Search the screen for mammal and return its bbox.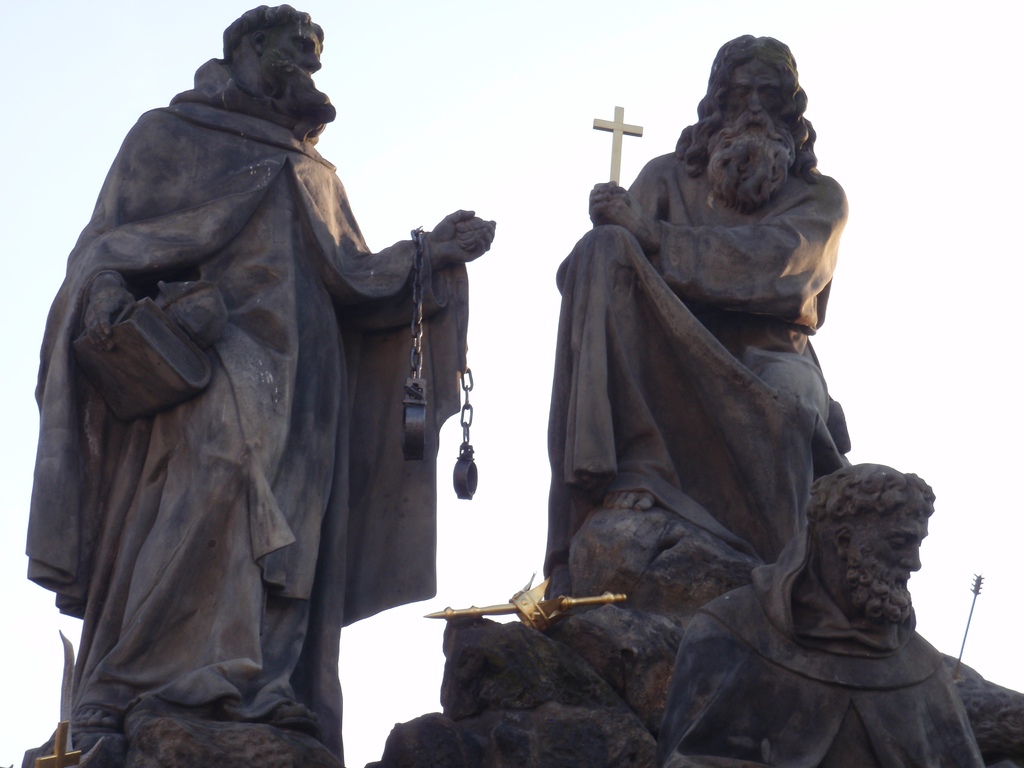
Found: [x1=25, y1=0, x2=497, y2=767].
